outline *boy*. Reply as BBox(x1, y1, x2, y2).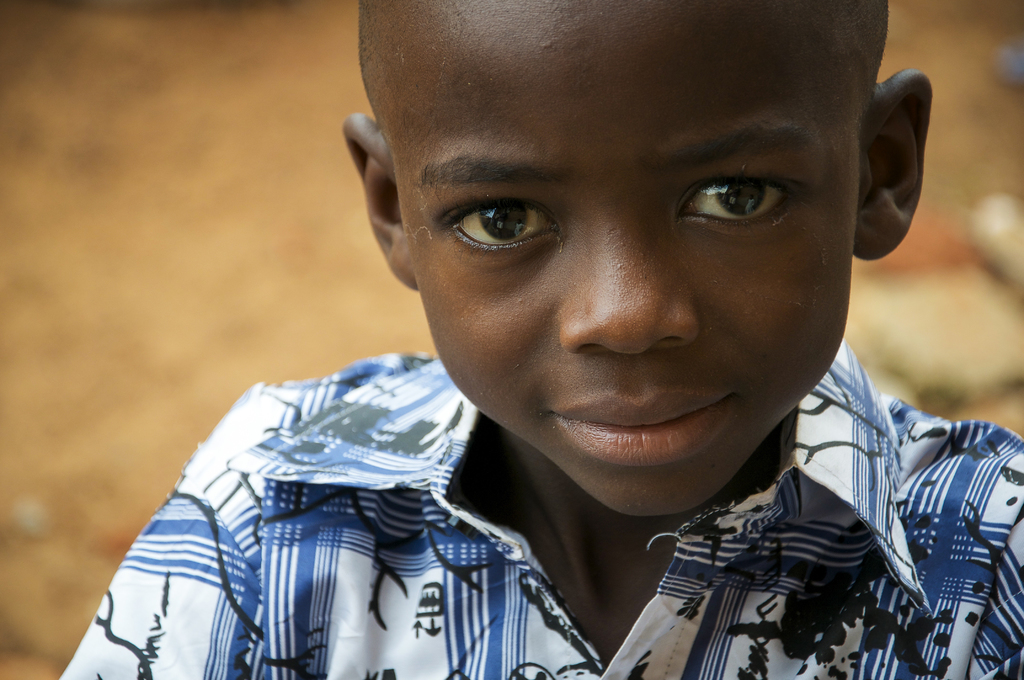
BBox(44, 0, 1023, 679).
